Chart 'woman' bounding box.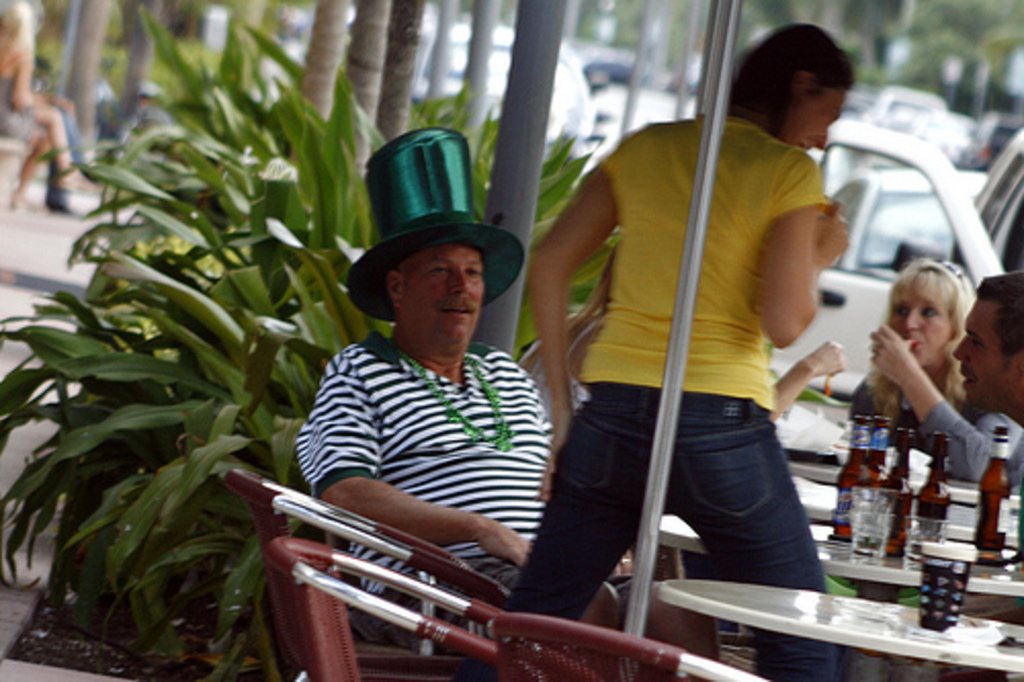
Charted: 492/35/881/649.
